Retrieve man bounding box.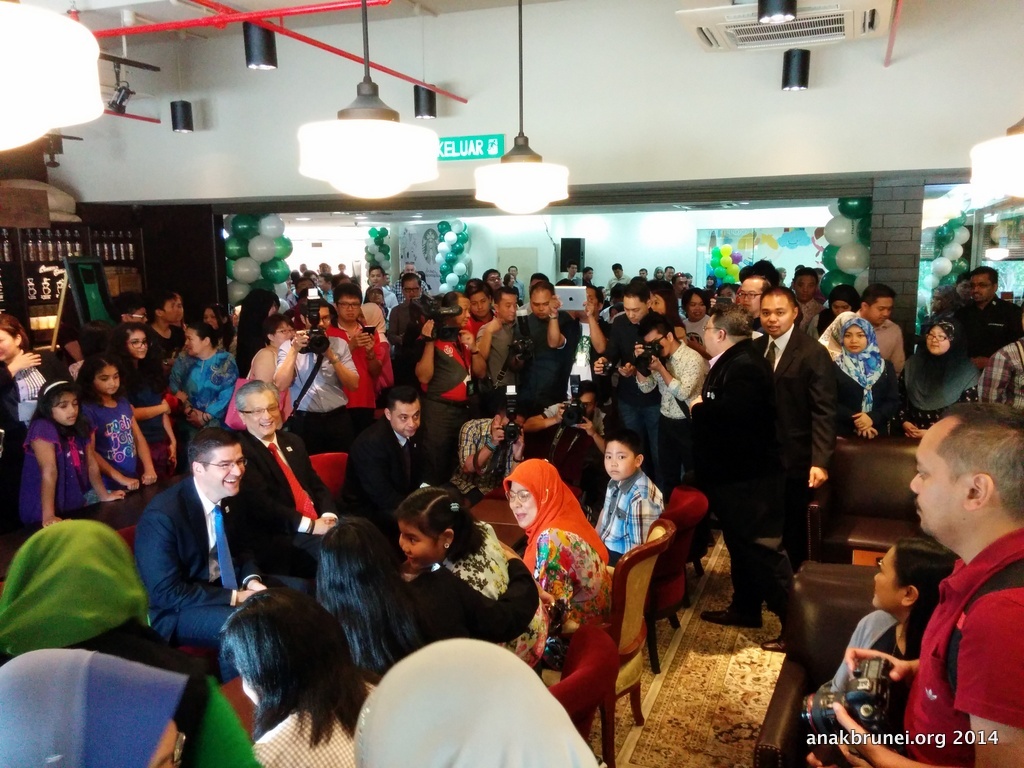
Bounding box: [976, 345, 1023, 435].
